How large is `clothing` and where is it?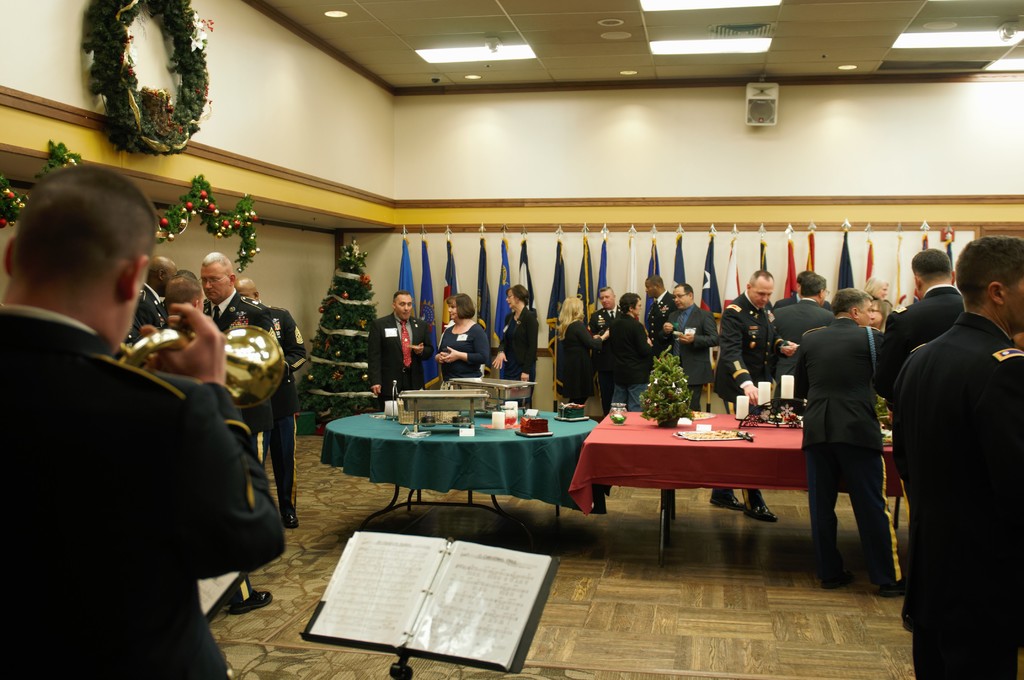
Bounding box: 268, 305, 308, 510.
